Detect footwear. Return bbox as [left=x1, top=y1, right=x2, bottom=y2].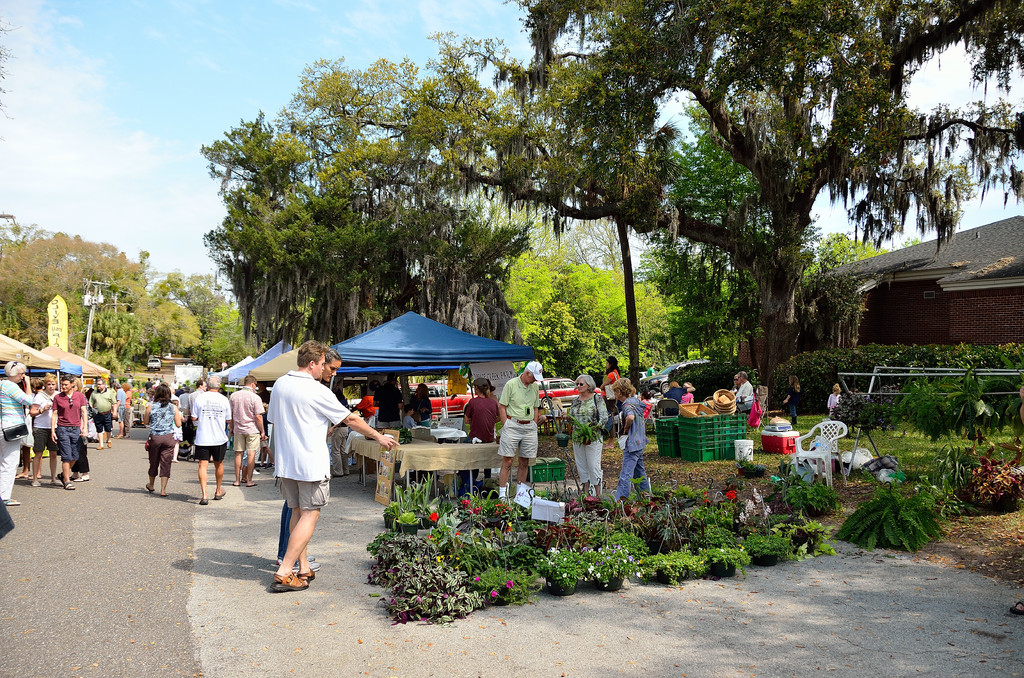
[left=214, top=488, right=225, bottom=499].
